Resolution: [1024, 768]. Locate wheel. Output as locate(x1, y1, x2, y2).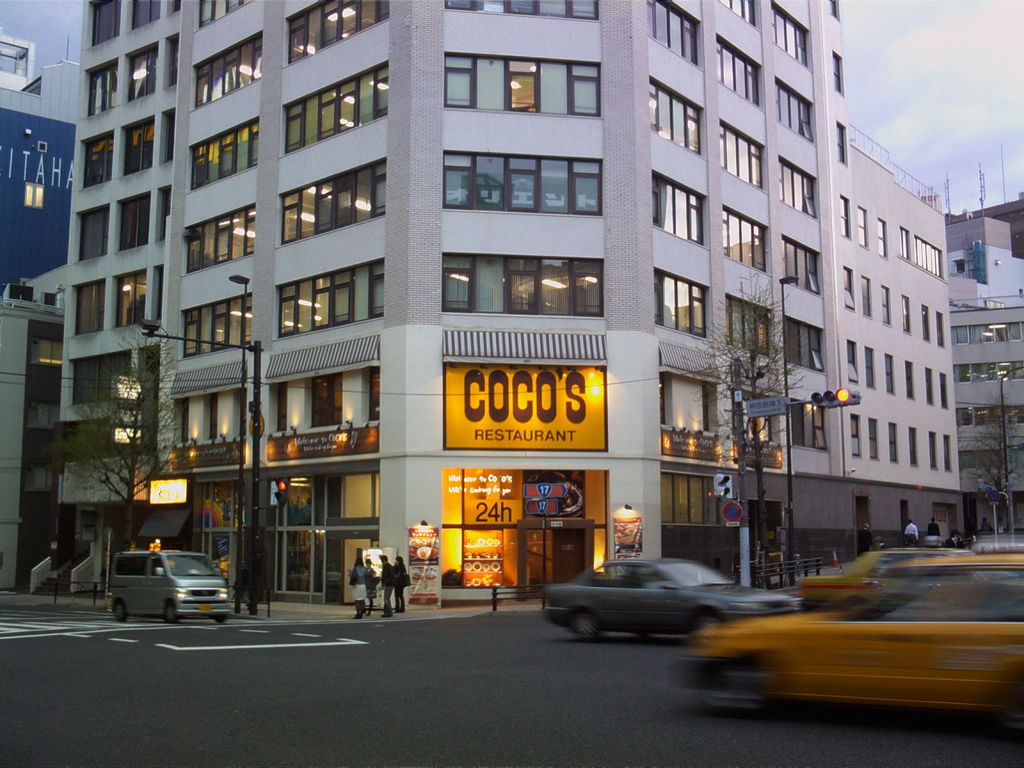
locate(164, 601, 180, 627).
